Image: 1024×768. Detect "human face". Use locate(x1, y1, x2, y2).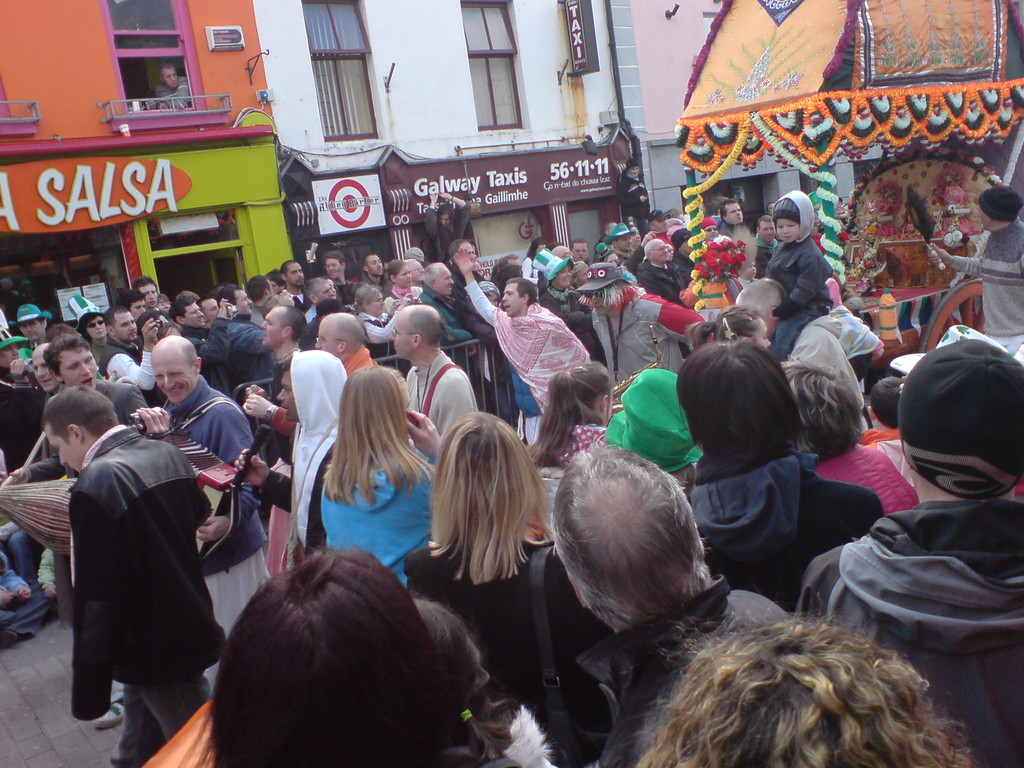
locate(394, 266, 413, 285).
